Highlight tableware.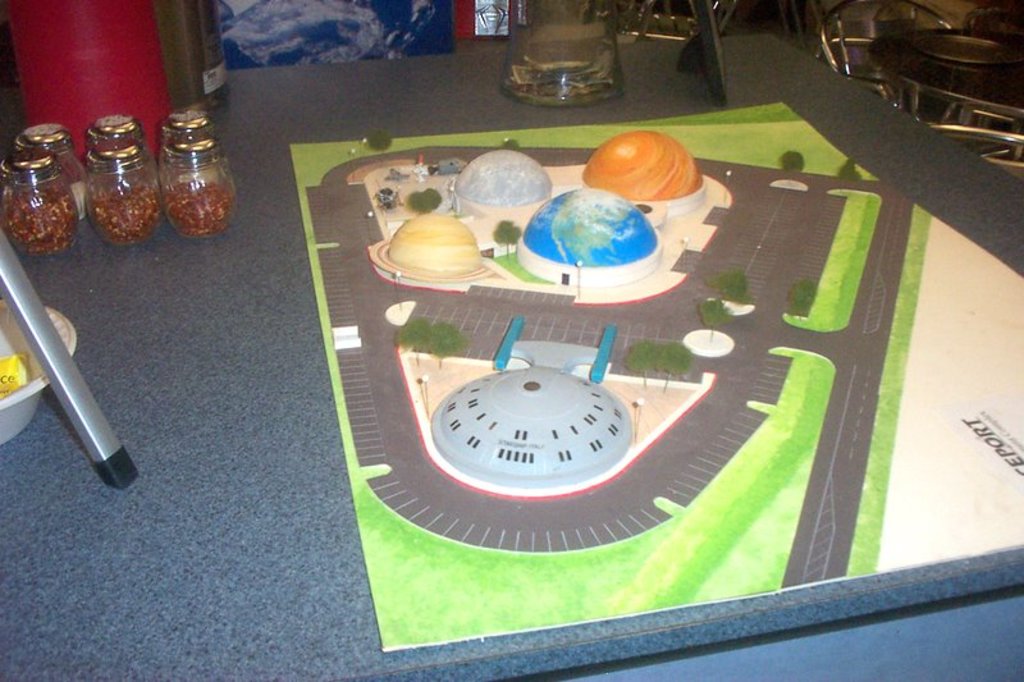
Highlighted region: BBox(0, 299, 78, 448).
